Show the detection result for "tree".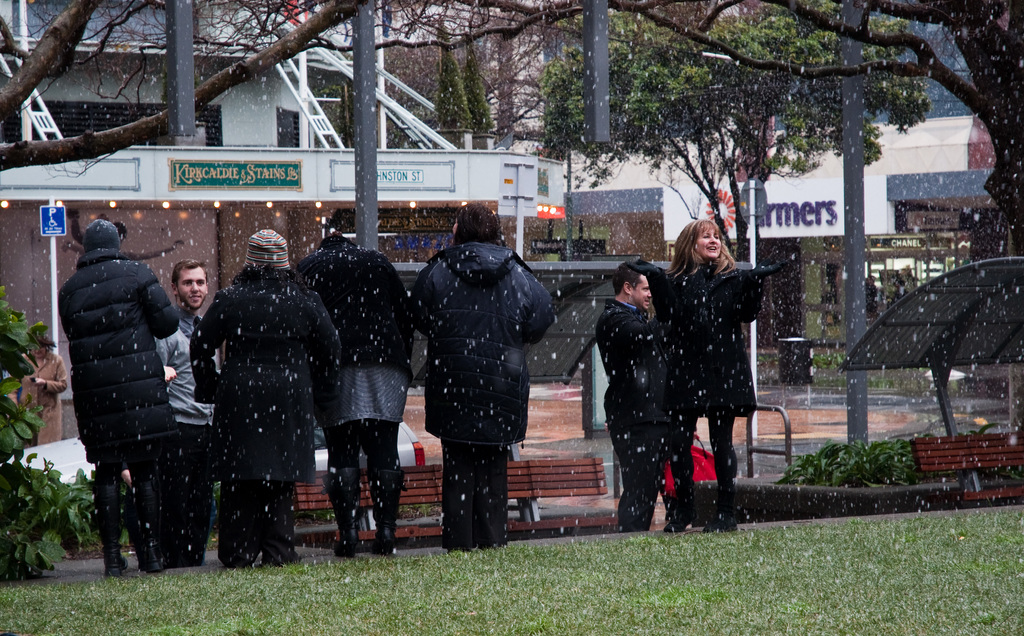
458 35 495 134.
